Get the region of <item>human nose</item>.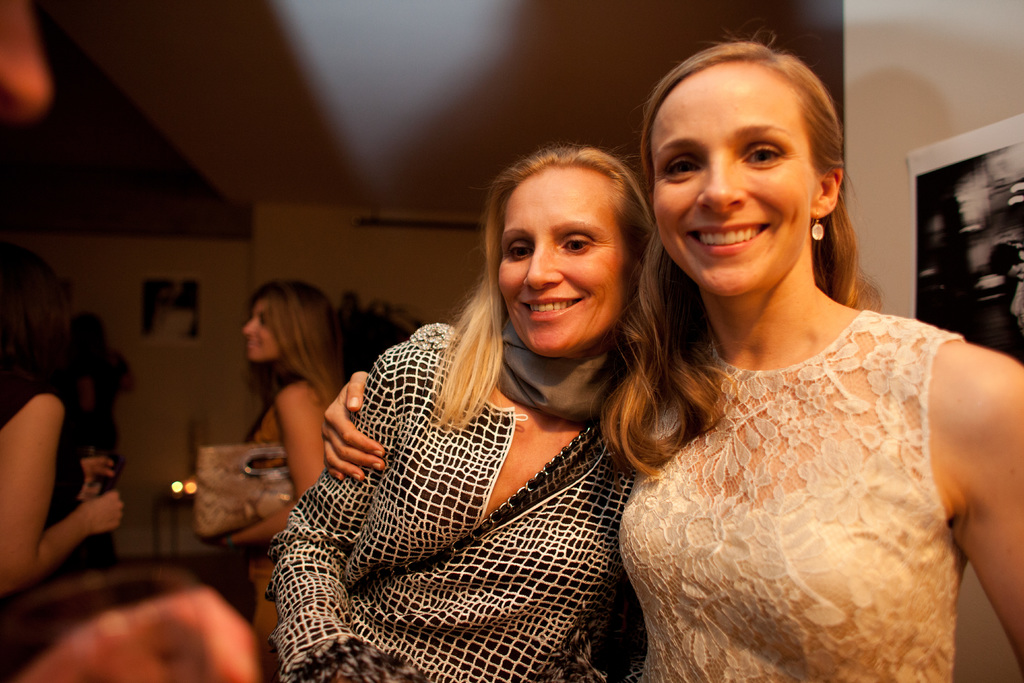
region(694, 158, 750, 215).
